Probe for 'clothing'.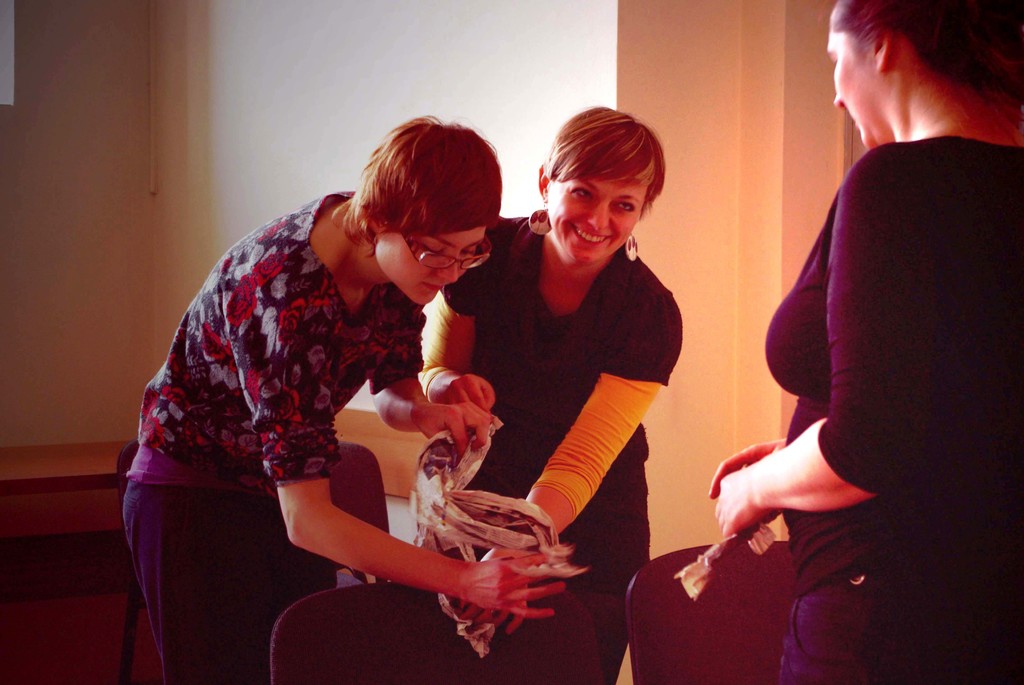
Probe result: 115/194/422/684.
